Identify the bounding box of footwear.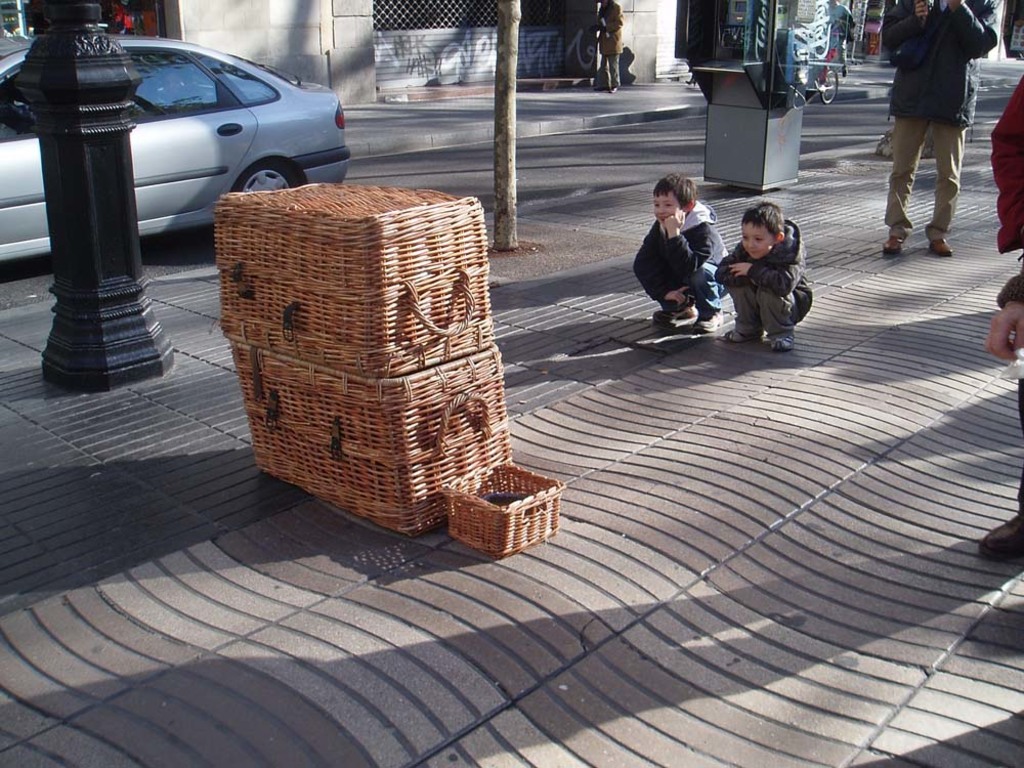
[left=885, top=238, right=906, bottom=258].
